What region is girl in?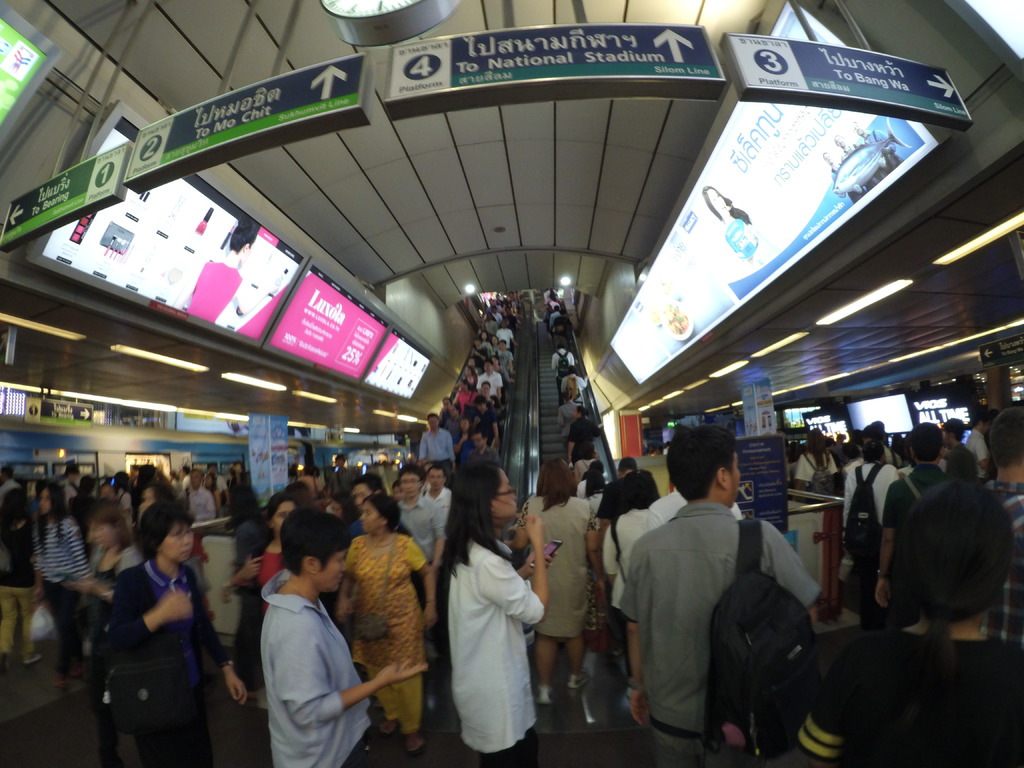
pyautogui.locateOnScreen(437, 465, 546, 761).
